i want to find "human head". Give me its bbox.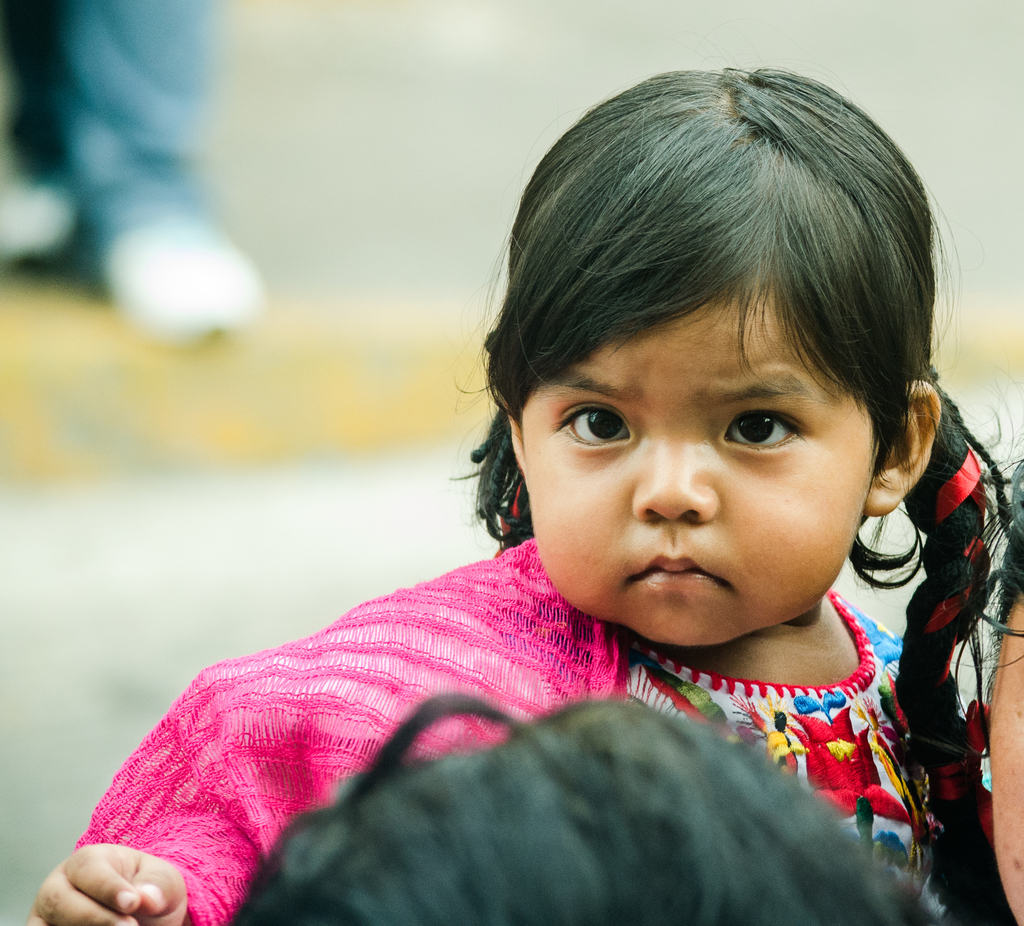
l=216, t=686, r=940, b=925.
